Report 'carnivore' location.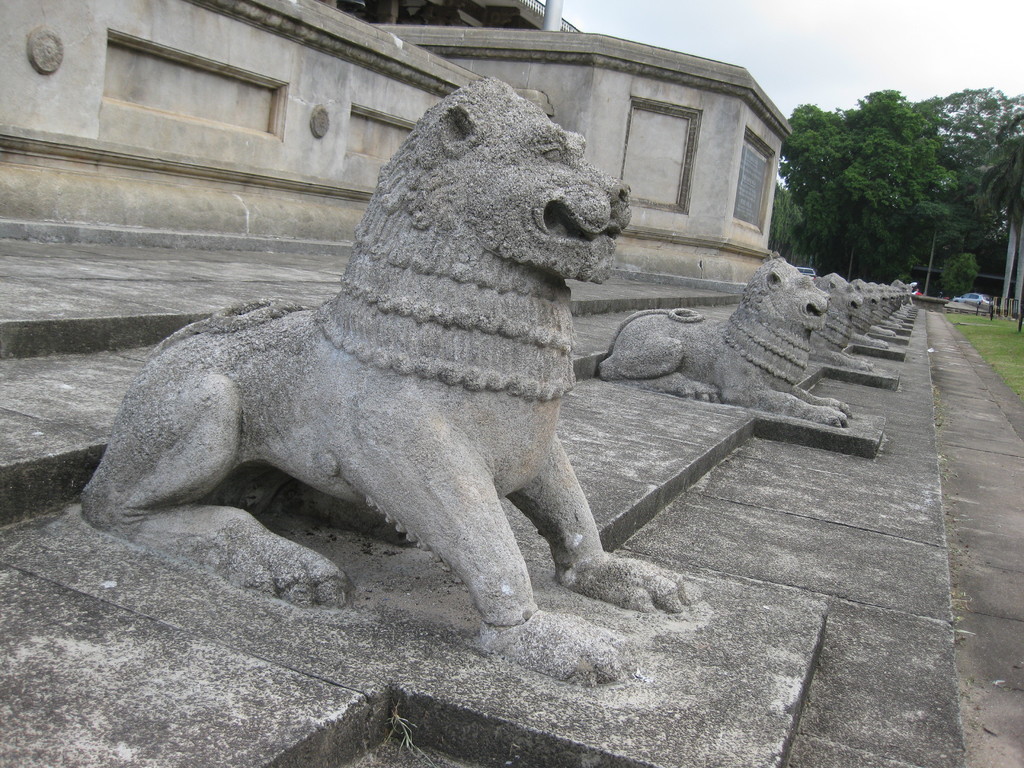
Report: BBox(851, 276, 900, 351).
